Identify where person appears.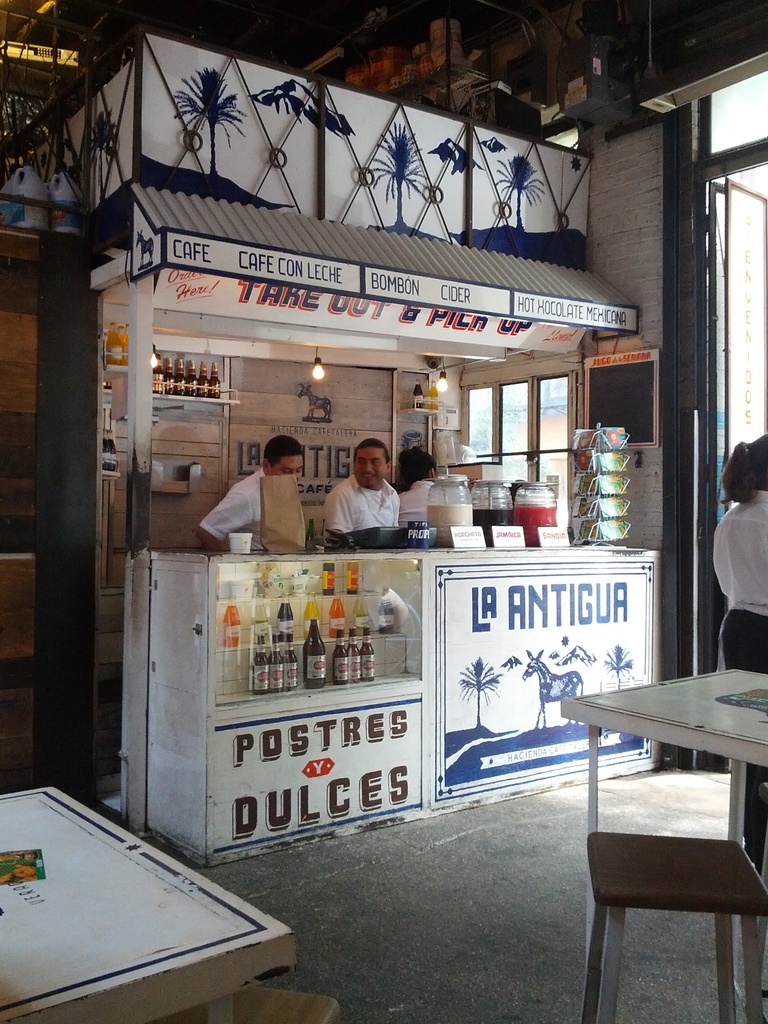
Appears at left=716, top=436, right=767, bottom=865.
